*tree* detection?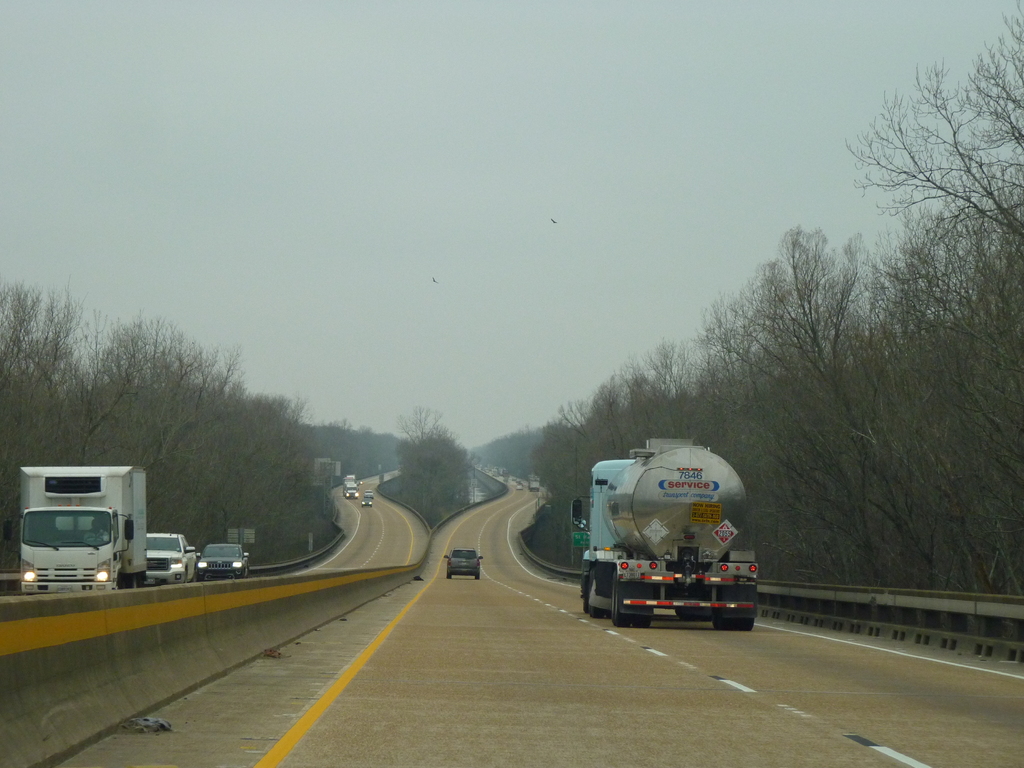
392, 397, 477, 563
